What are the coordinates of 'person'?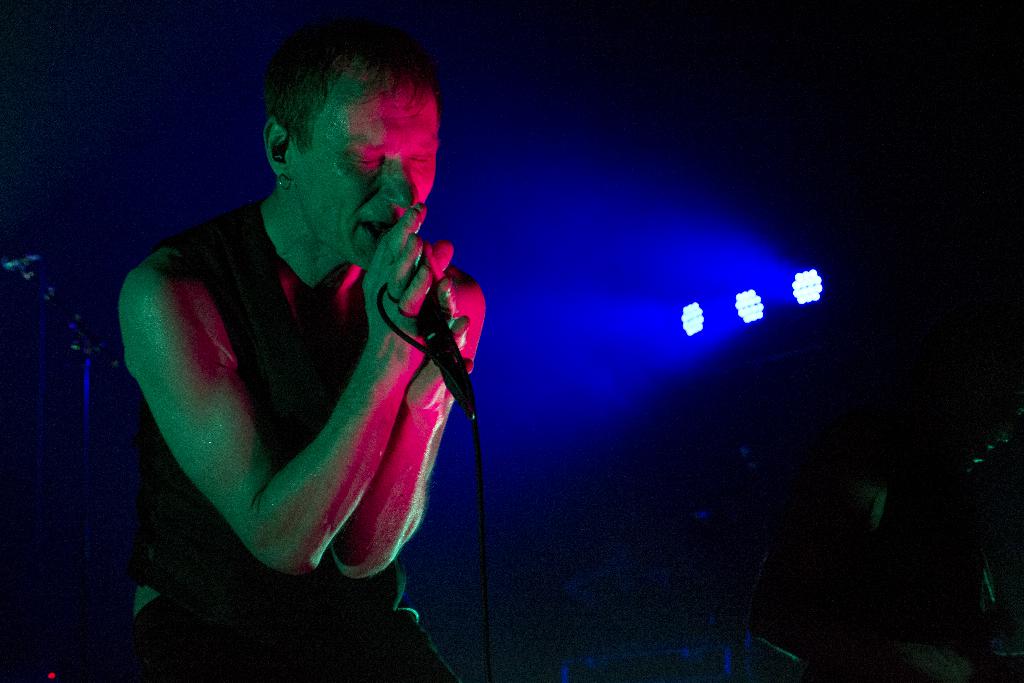
(101, 43, 513, 636).
